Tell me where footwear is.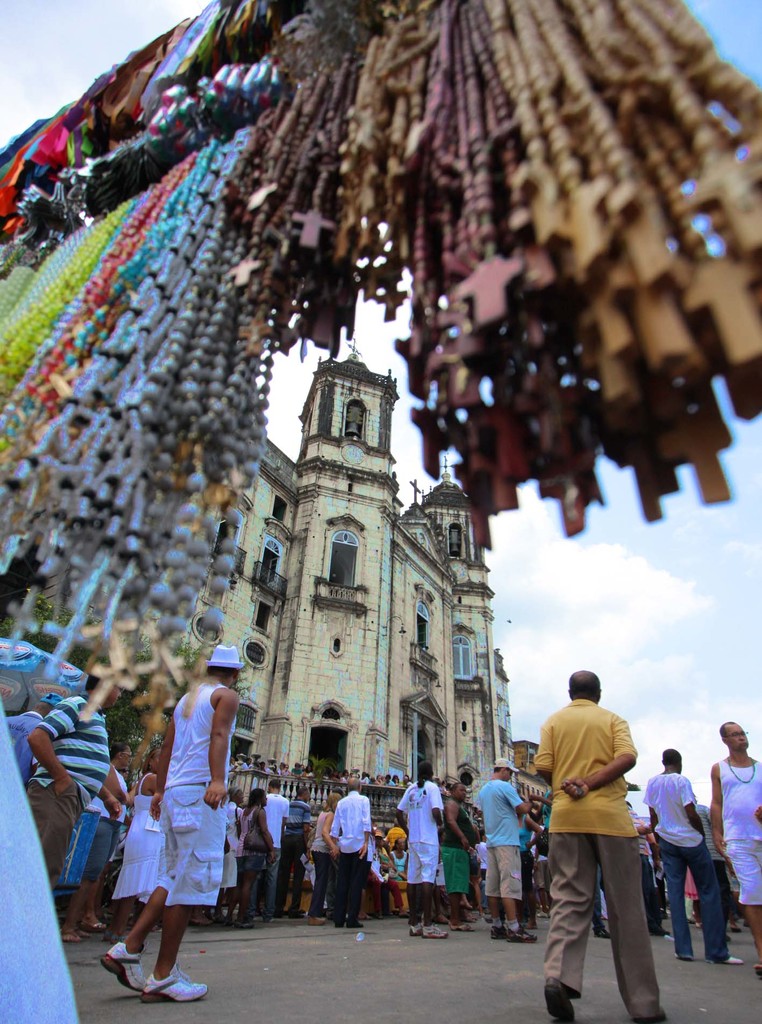
footwear is at (93, 918, 109, 934).
